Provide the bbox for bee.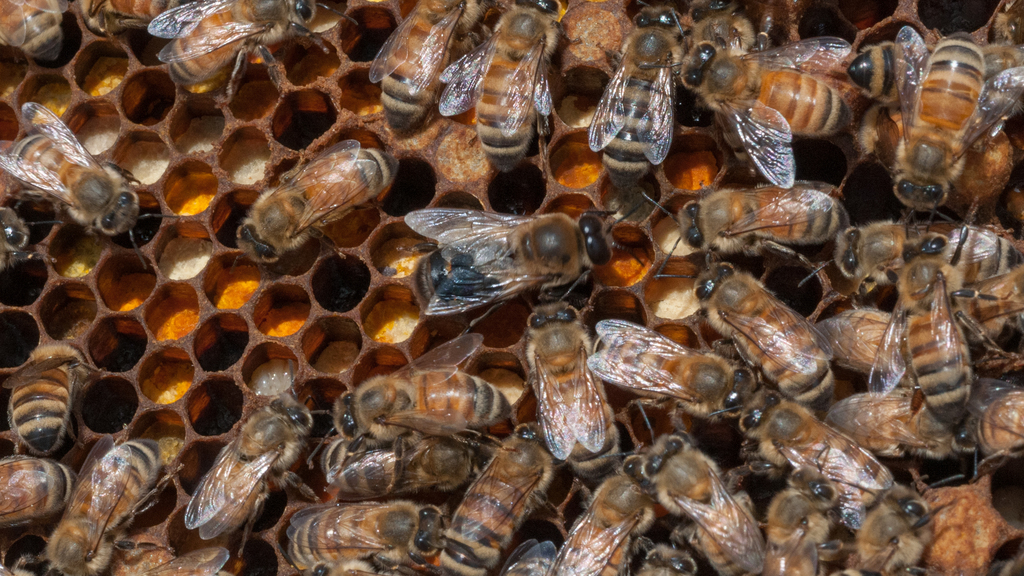
(443,3,569,166).
